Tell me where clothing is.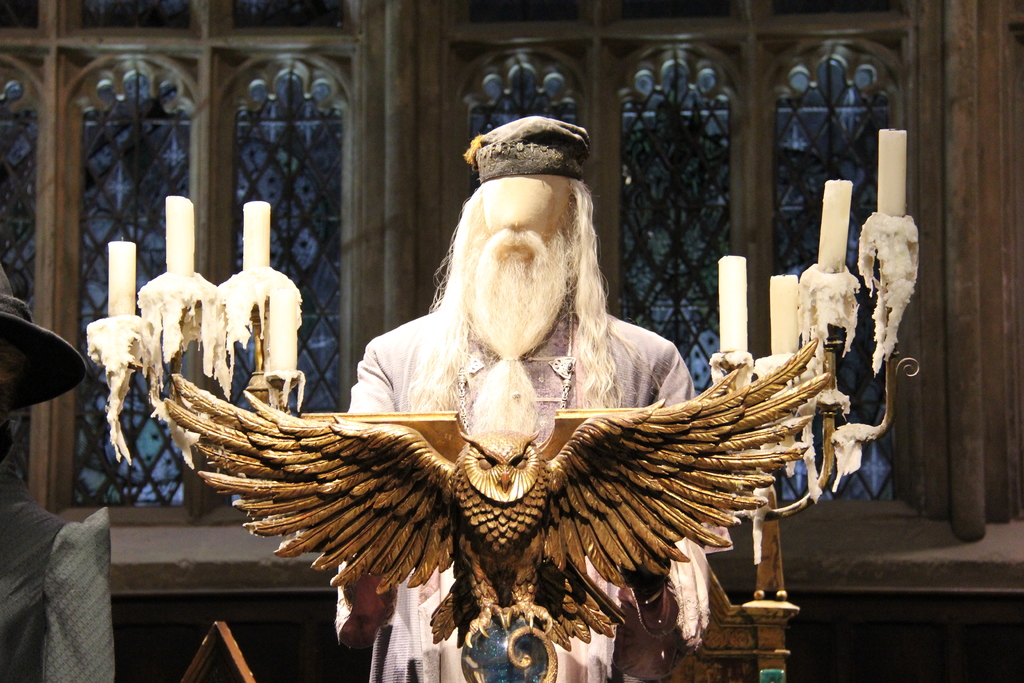
clothing is at crop(0, 475, 104, 682).
